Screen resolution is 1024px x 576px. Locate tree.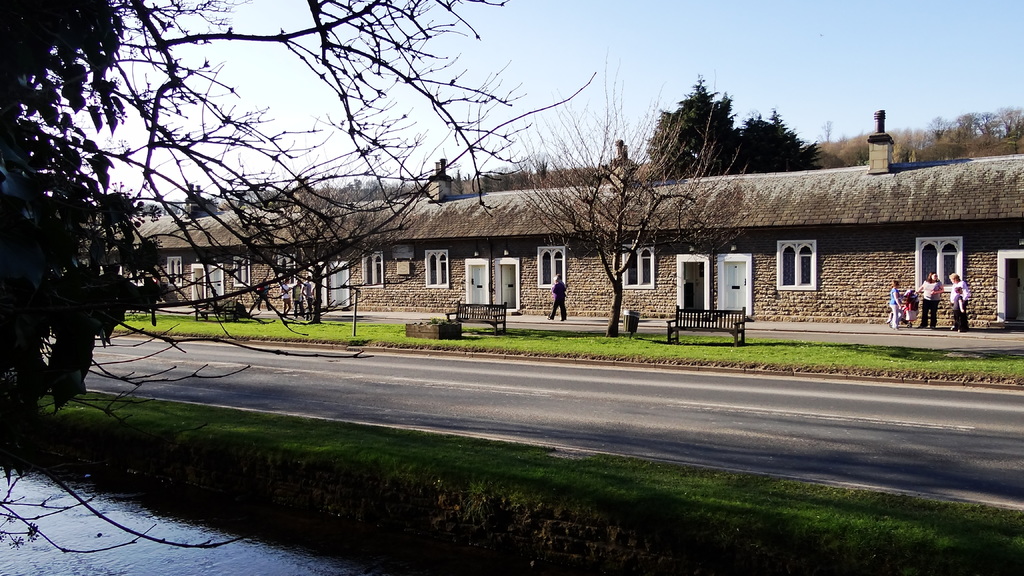
crop(653, 76, 735, 177).
